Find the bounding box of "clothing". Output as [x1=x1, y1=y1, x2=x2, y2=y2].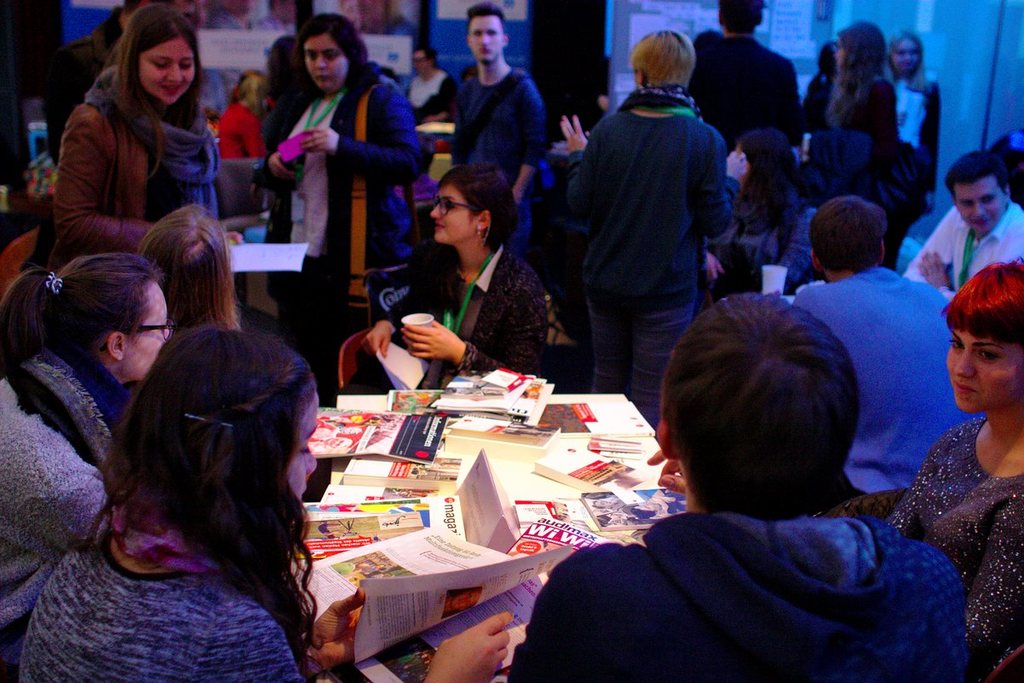
[x1=696, y1=178, x2=810, y2=293].
